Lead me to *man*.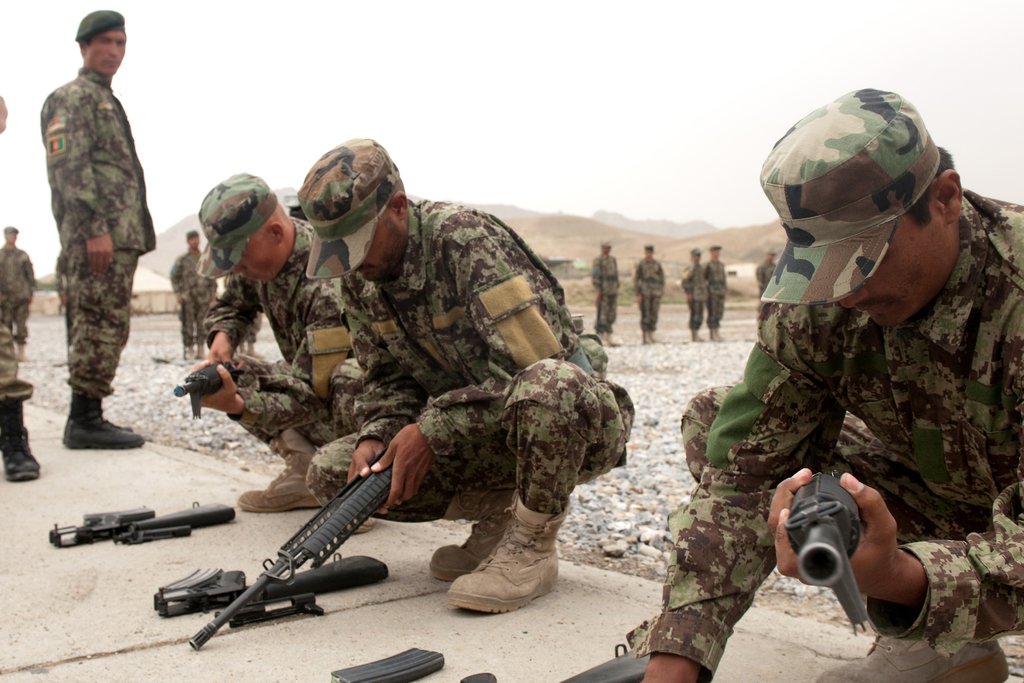
Lead to pyautogui.locateOnScreen(589, 239, 622, 344).
